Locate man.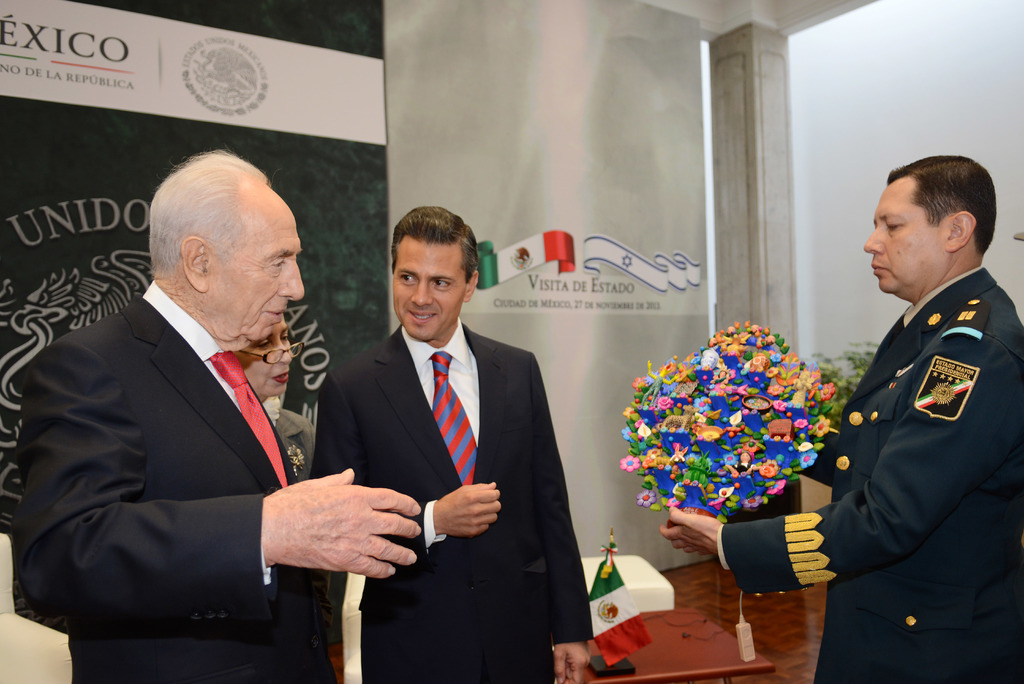
Bounding box: <region>308, 205, 594, 683</region>.
